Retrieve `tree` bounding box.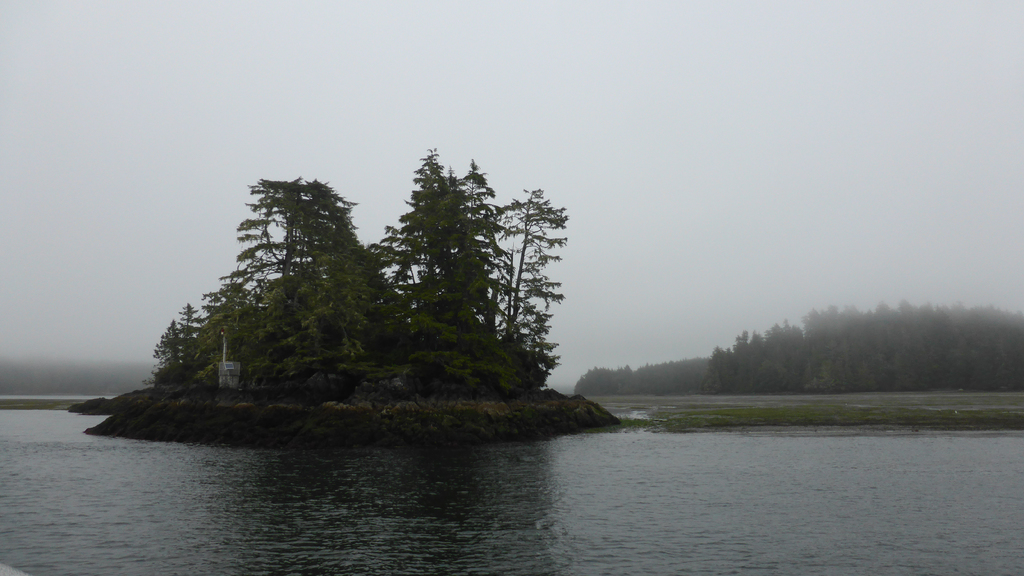
Bounding box: 165:177:374:408.
